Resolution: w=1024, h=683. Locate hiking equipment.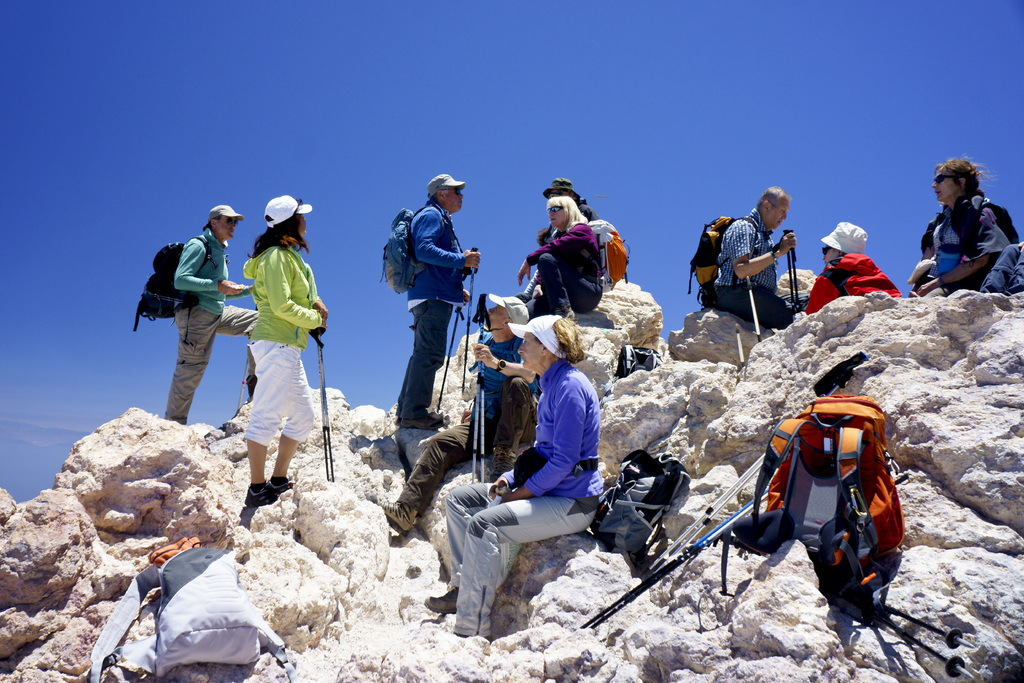
box=[735, 322, 740, 373].
